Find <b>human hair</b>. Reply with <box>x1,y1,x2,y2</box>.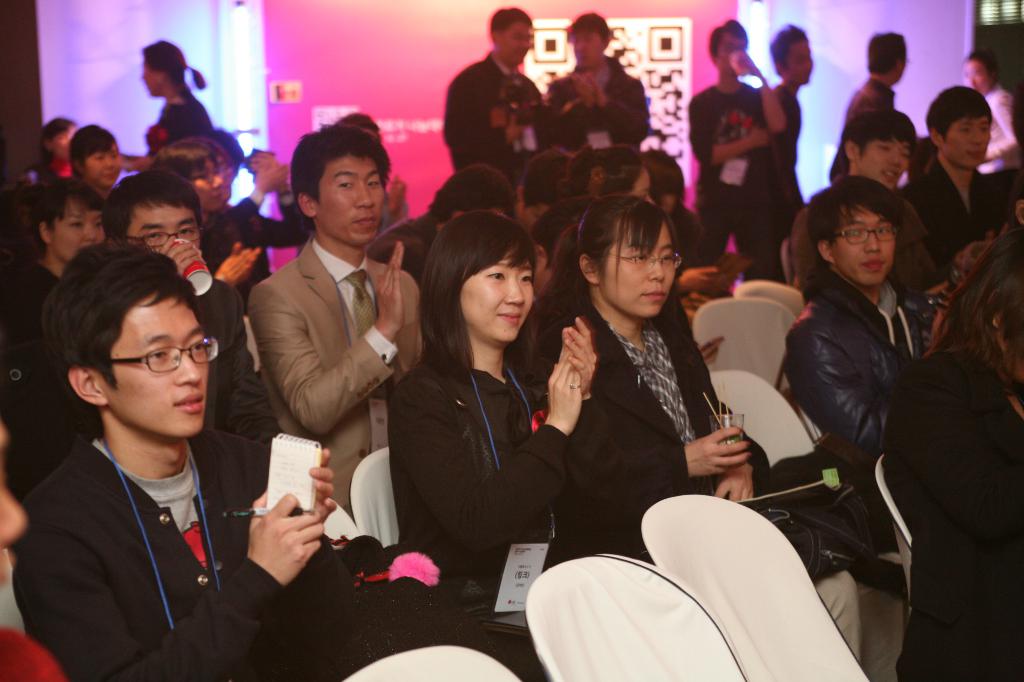
<box>489,6,538,40</box>.
